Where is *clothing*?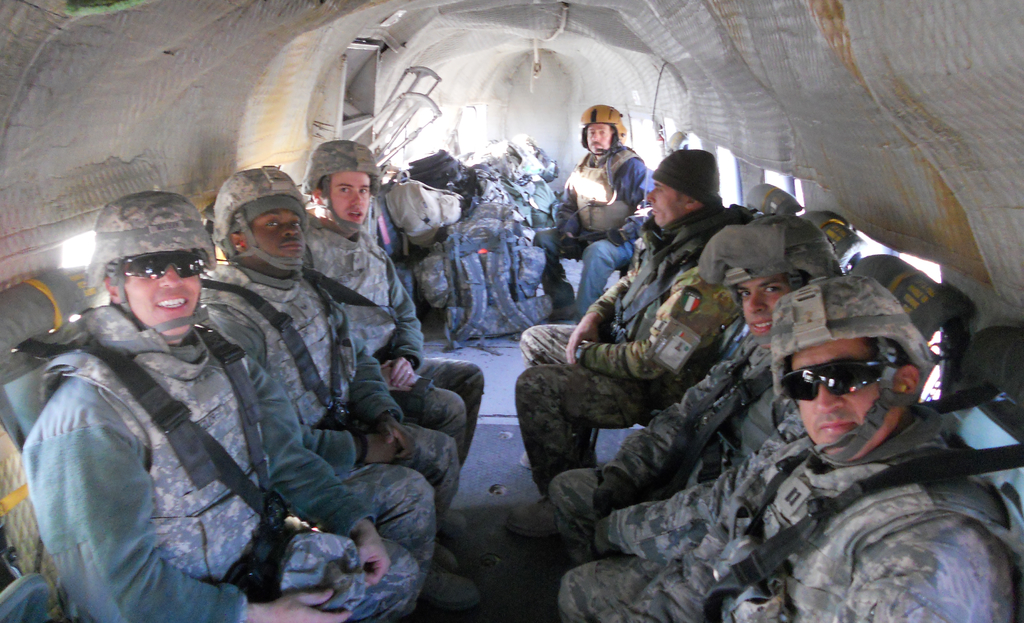
(x1=300, y1=214, x2=489, y2=488).
